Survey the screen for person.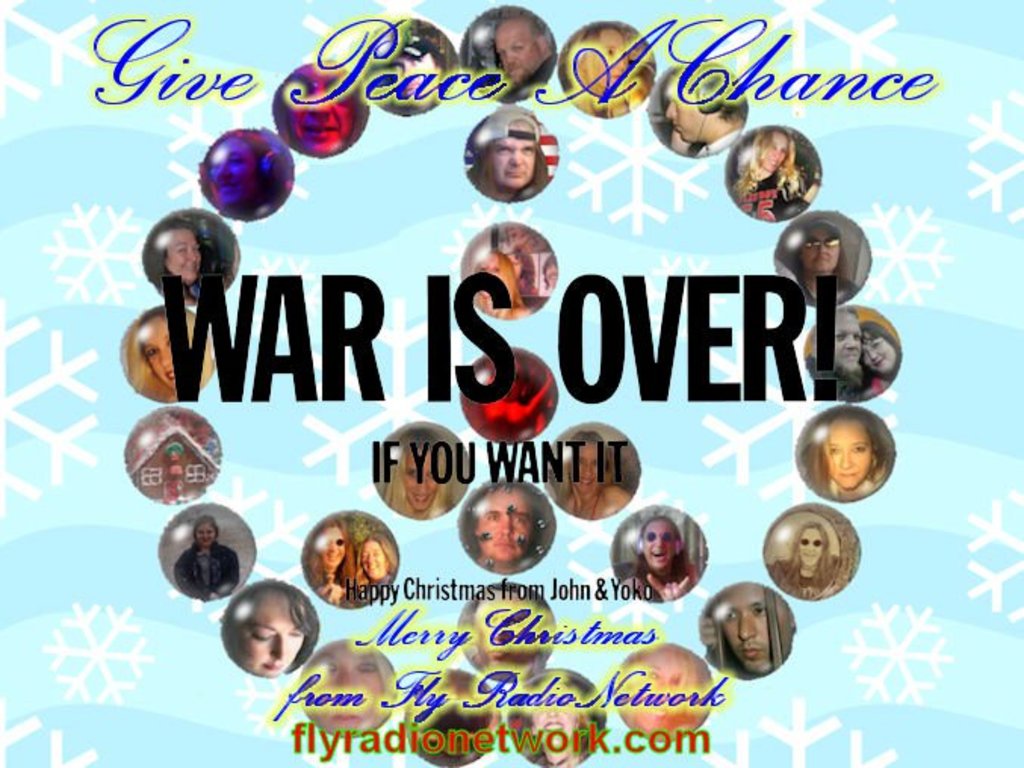
Survey found: select_region(304, 514, 351, 609).
